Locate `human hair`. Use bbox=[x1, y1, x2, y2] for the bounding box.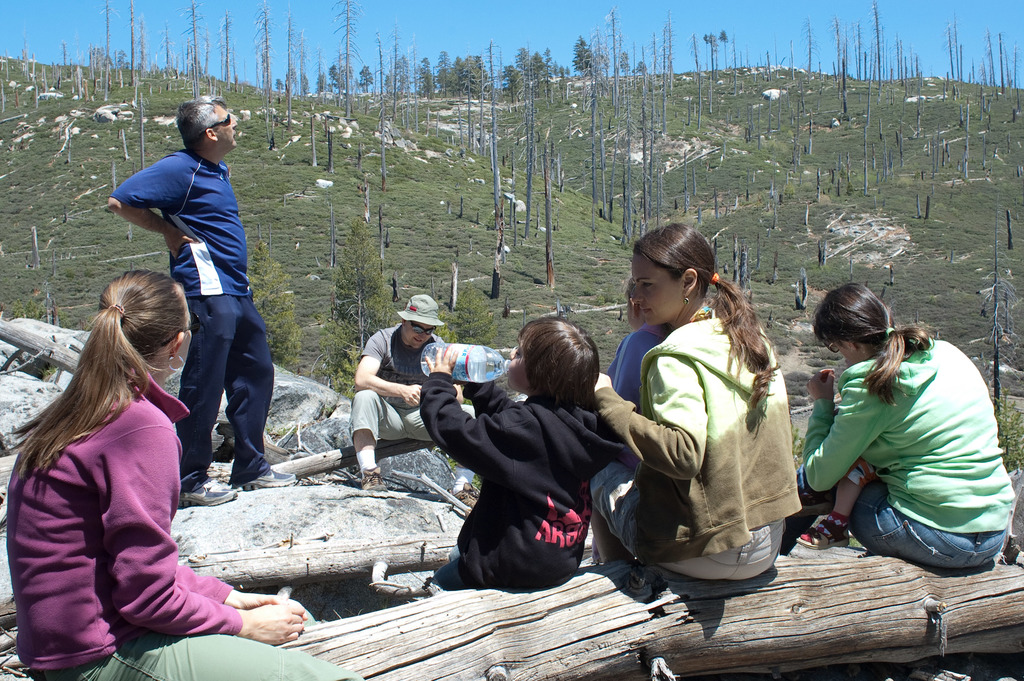
bbox=[4, 268, 189, 477].
